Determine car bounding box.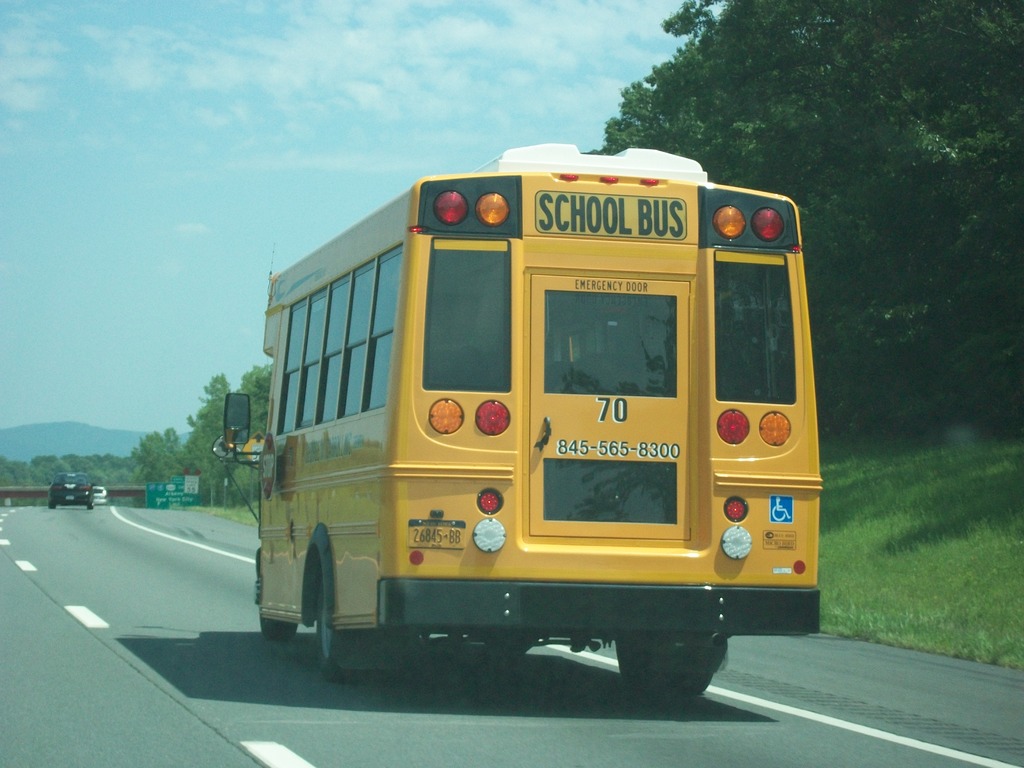
Determined: [92,484,108,504].
